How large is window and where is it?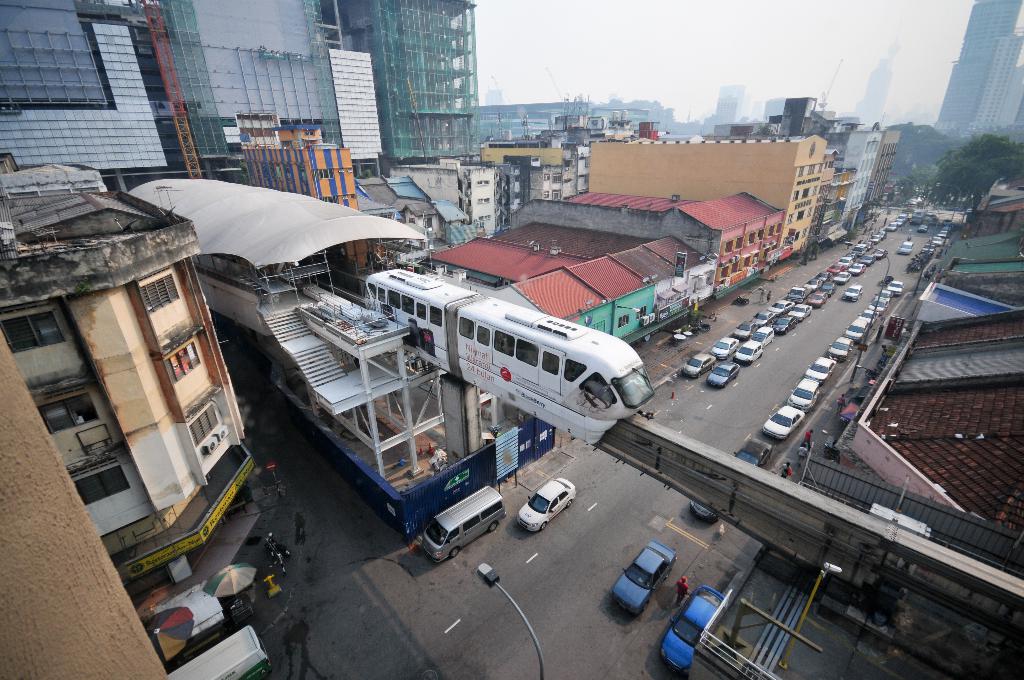
Bounding box: crop(736, 235, 751, 252).
